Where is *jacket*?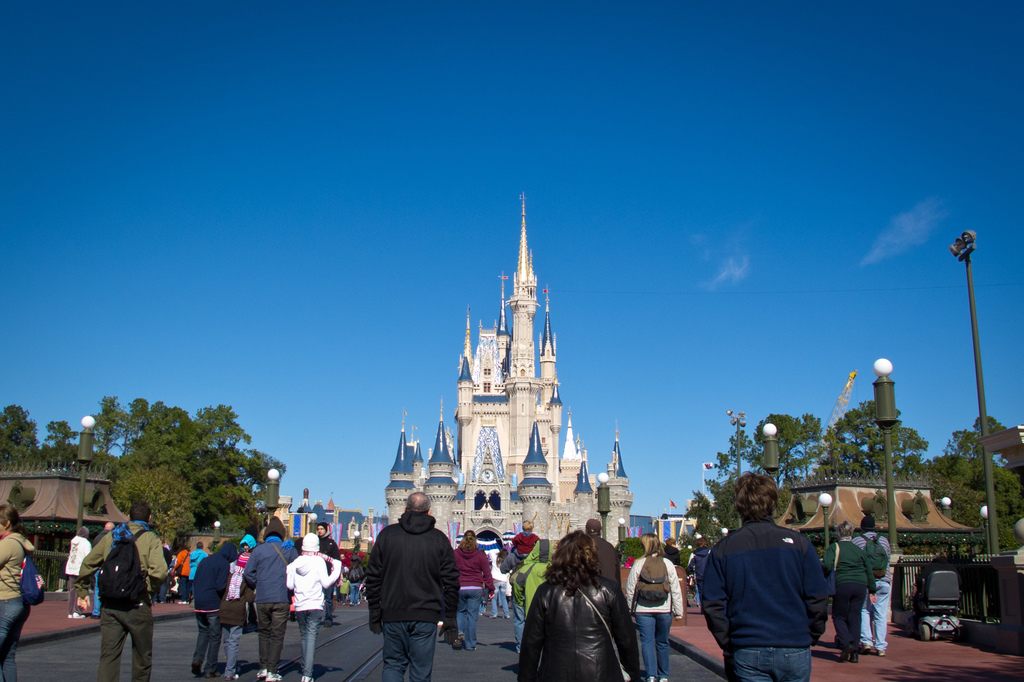
<bbox>820, 539, 879, 592</bbox>.
